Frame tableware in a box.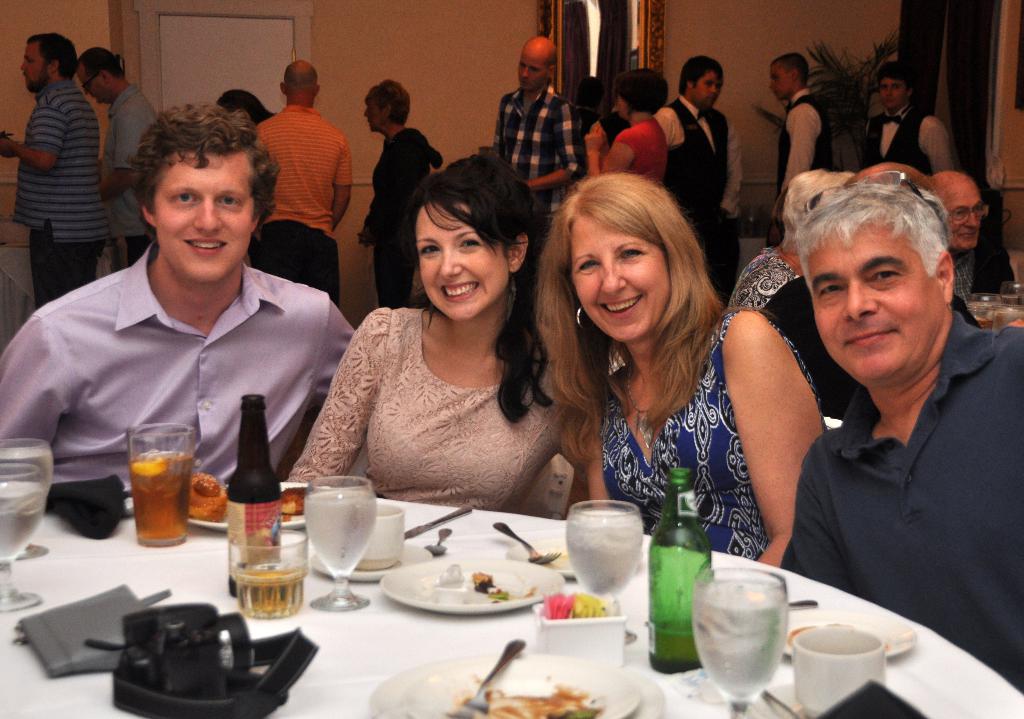
(991,297,1023,324).
